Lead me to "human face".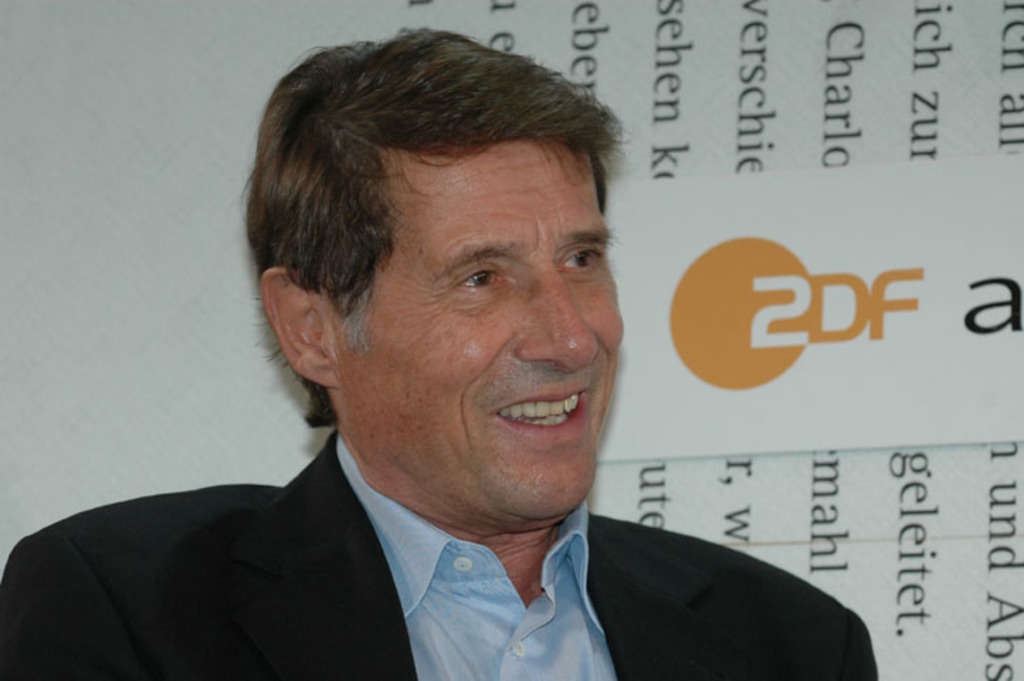
Lead to bbox=(349, 146, 623, 524).
